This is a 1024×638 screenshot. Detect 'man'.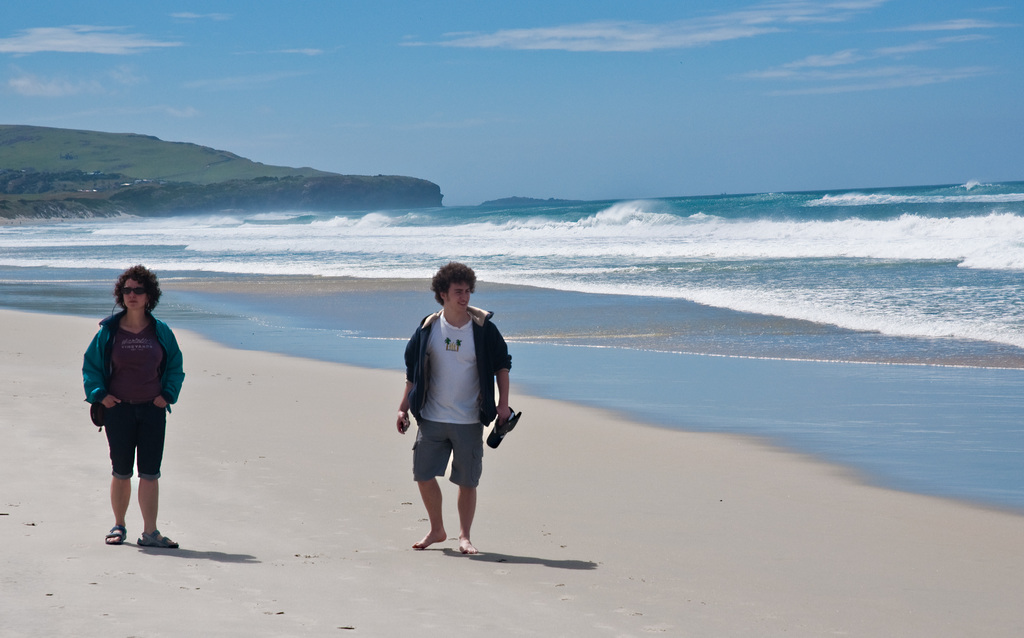
rect(391, 268, 513, 567).
